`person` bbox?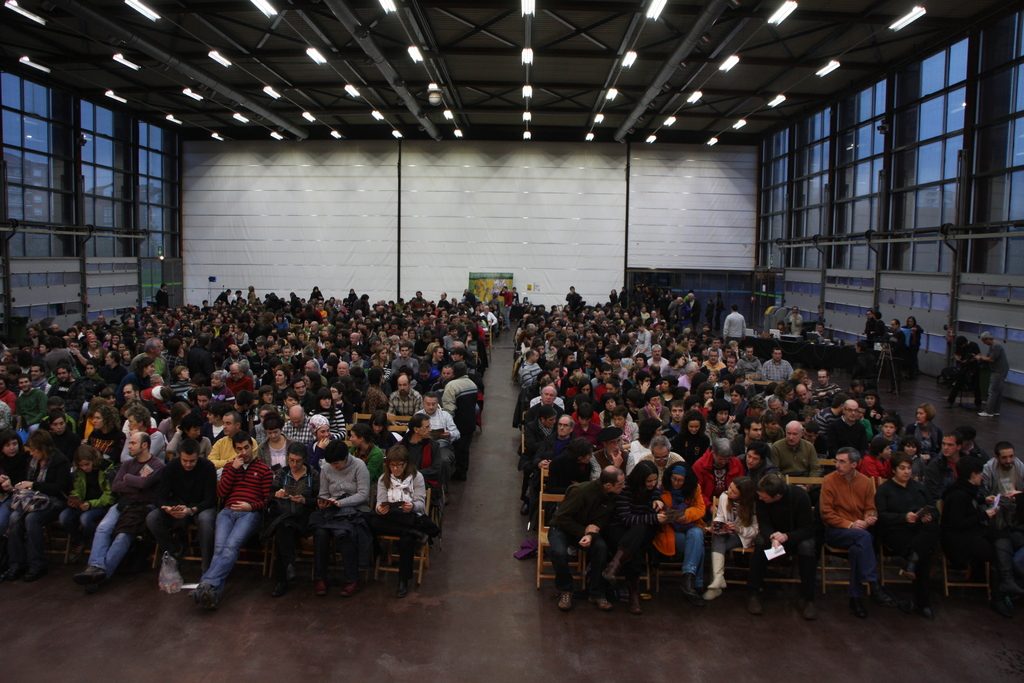
x1=269, y1=443, x2=323, y2=598
